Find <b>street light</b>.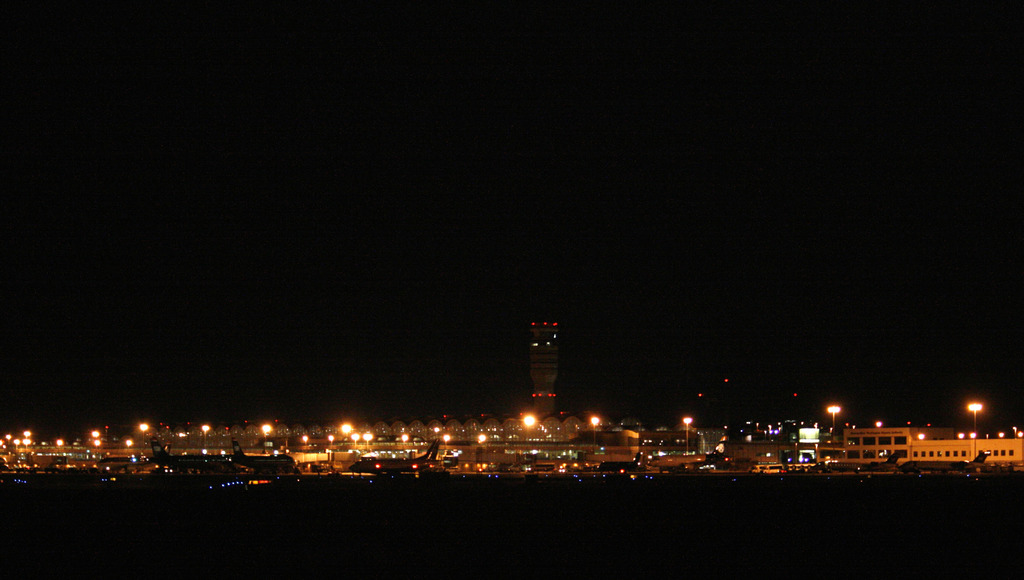
locate(590, 415, 602, 455).
